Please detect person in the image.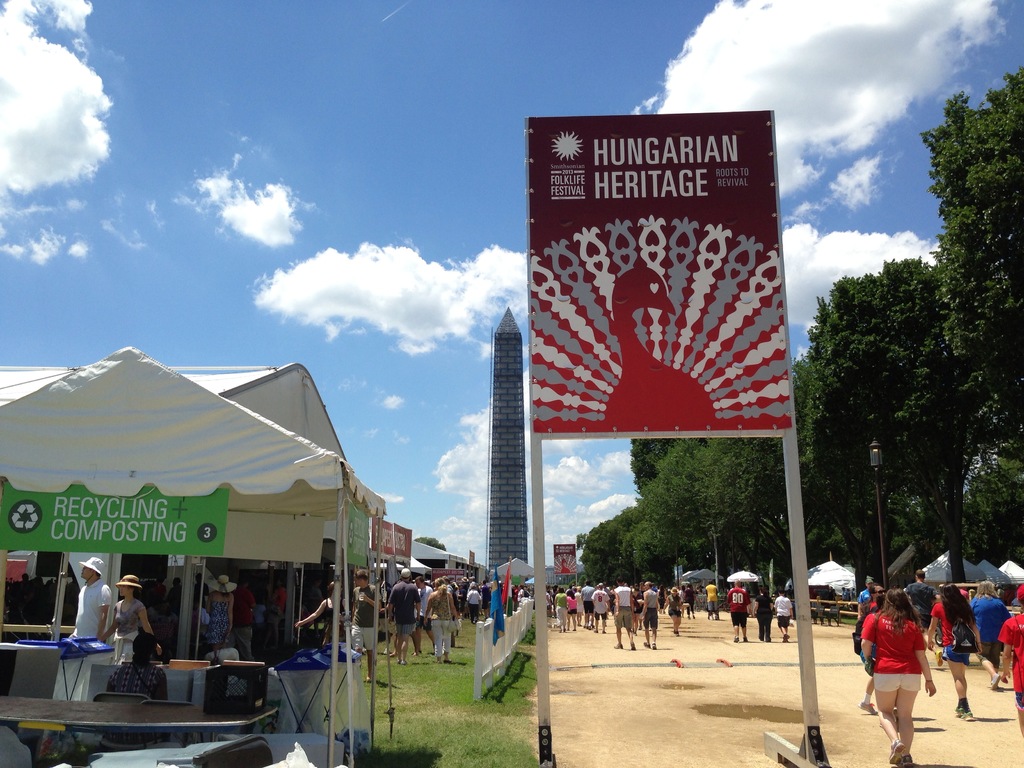
l=642, t=580, r=659, b=650.
